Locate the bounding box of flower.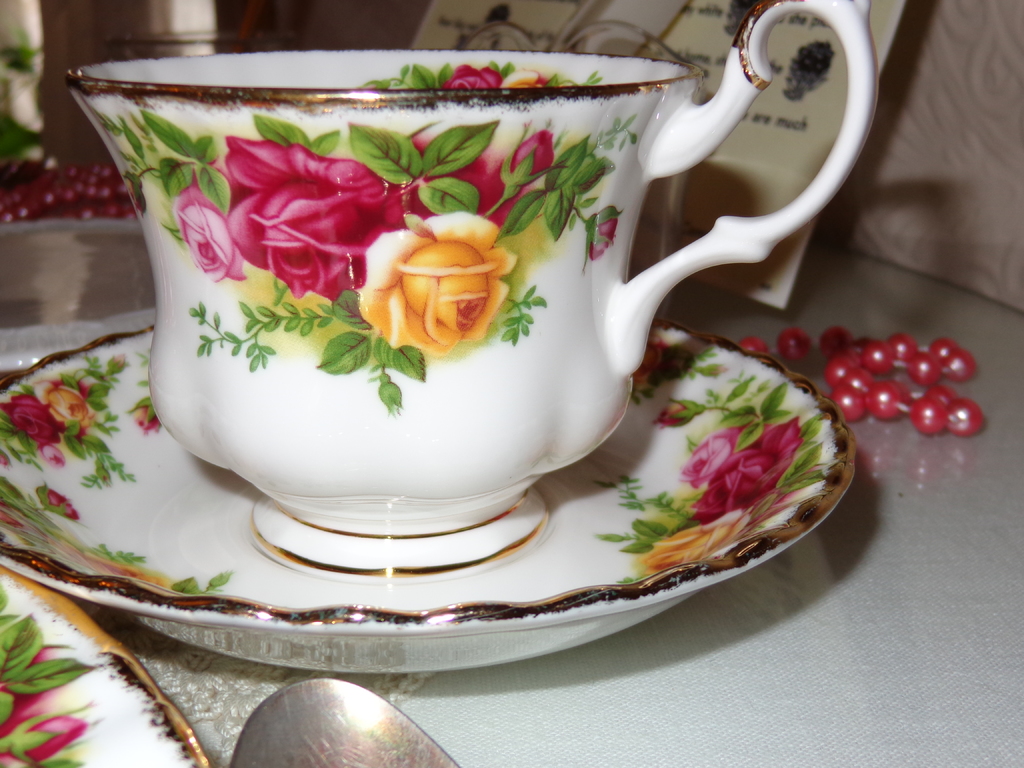
Bounding box: [x1=134, y1=407, x2=159, y2=435].
